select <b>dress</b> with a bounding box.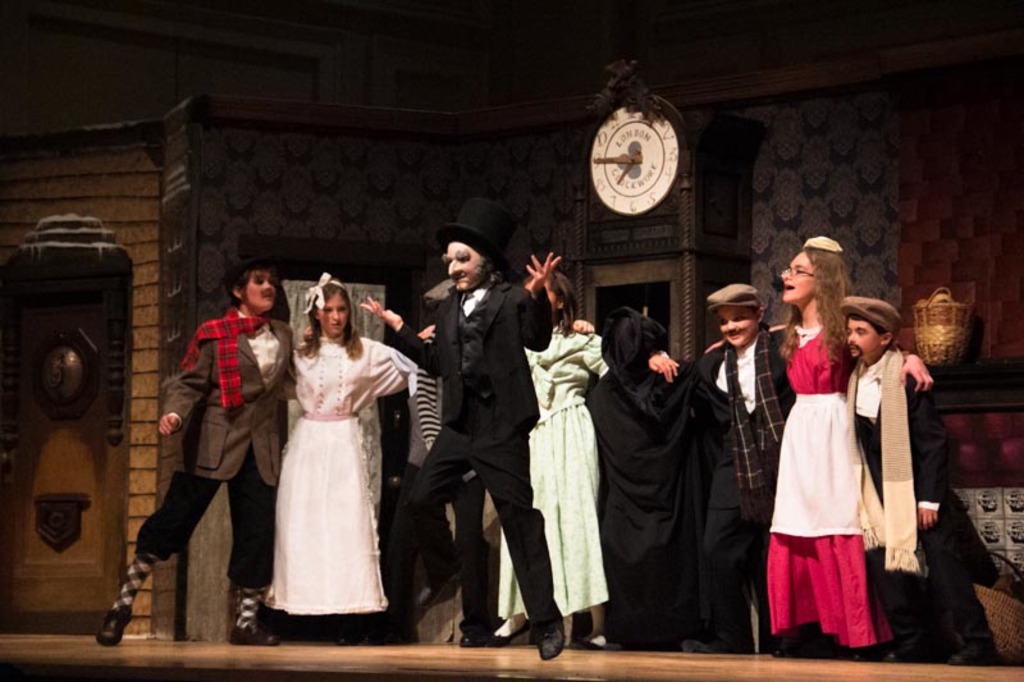
{"x1": 493, "y1": 333, "x2": 609, "y2": 624}.
